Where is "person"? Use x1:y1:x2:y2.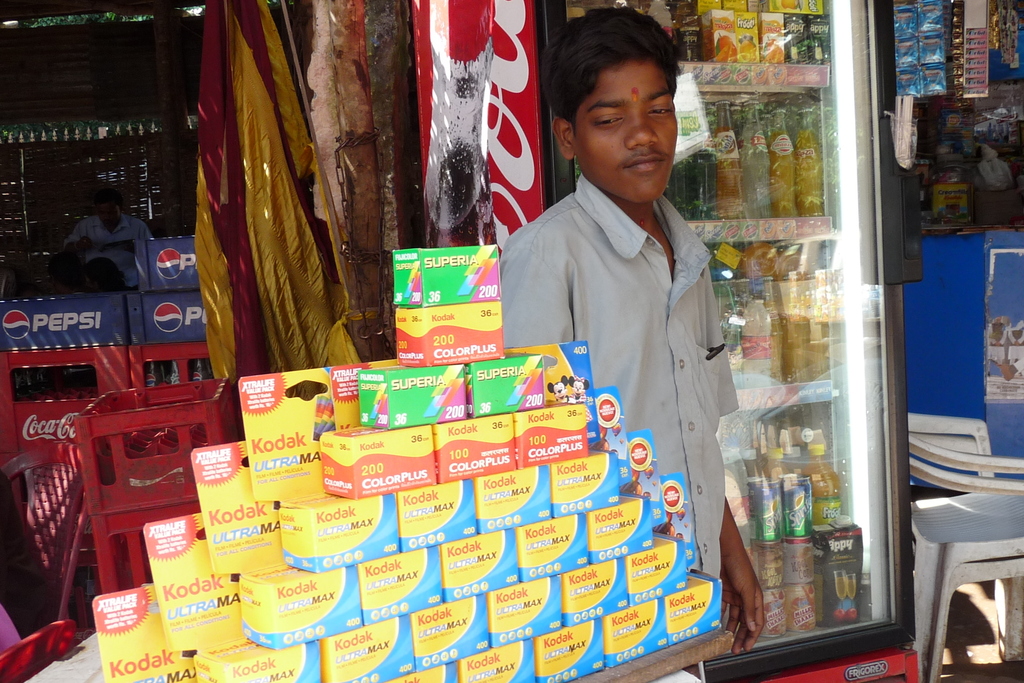
62:186:154:293.
